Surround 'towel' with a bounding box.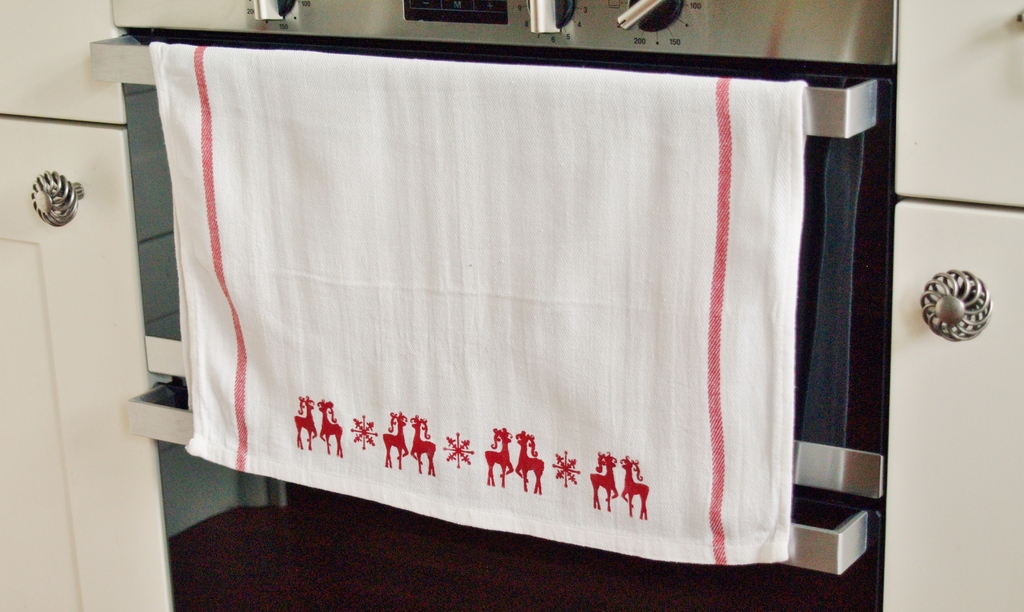
{"x1": 154, "y1": 42, "x2": 810, "y2": 567}.
